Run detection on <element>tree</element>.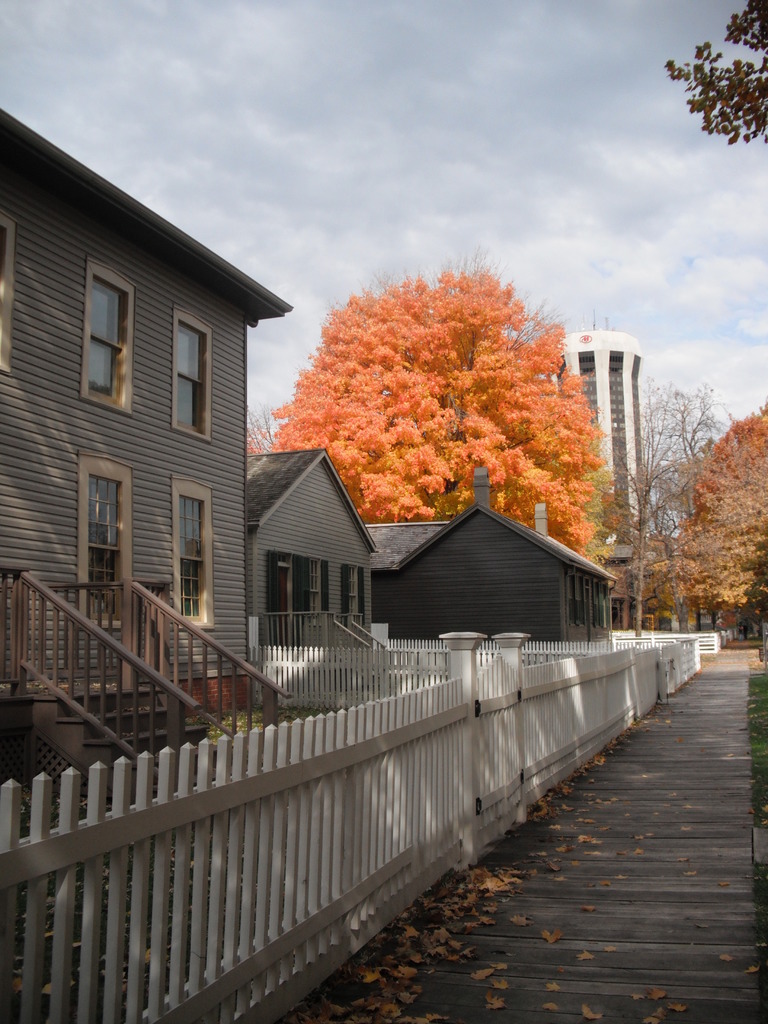
Result: <box>665,0,767,145</box>.
